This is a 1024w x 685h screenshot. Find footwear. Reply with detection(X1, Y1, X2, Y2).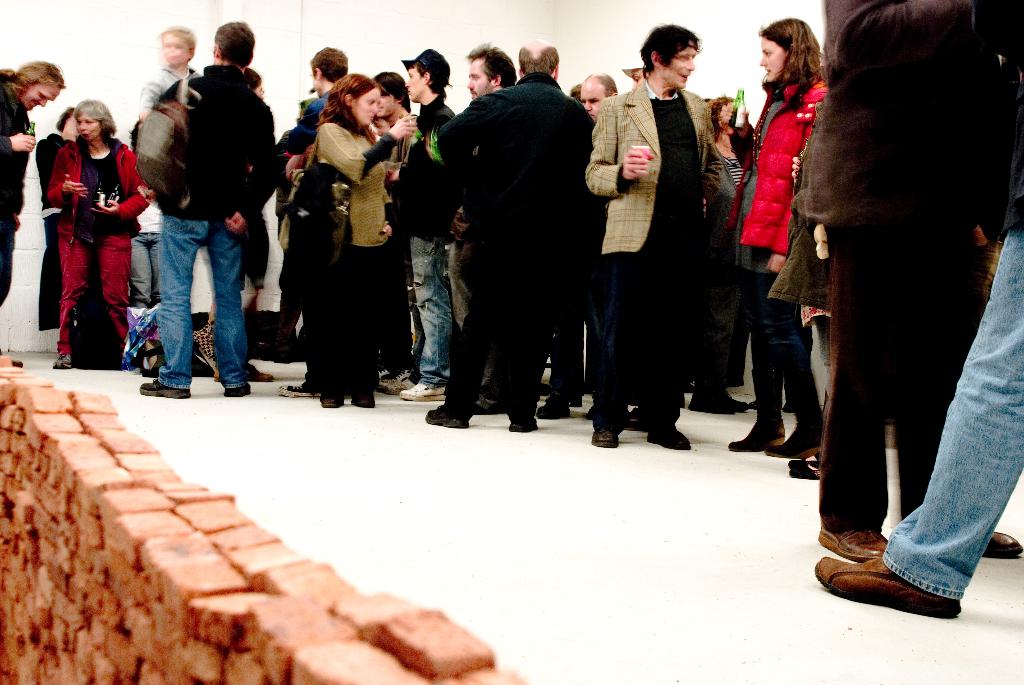
detection(52, 356, 69, 371).
